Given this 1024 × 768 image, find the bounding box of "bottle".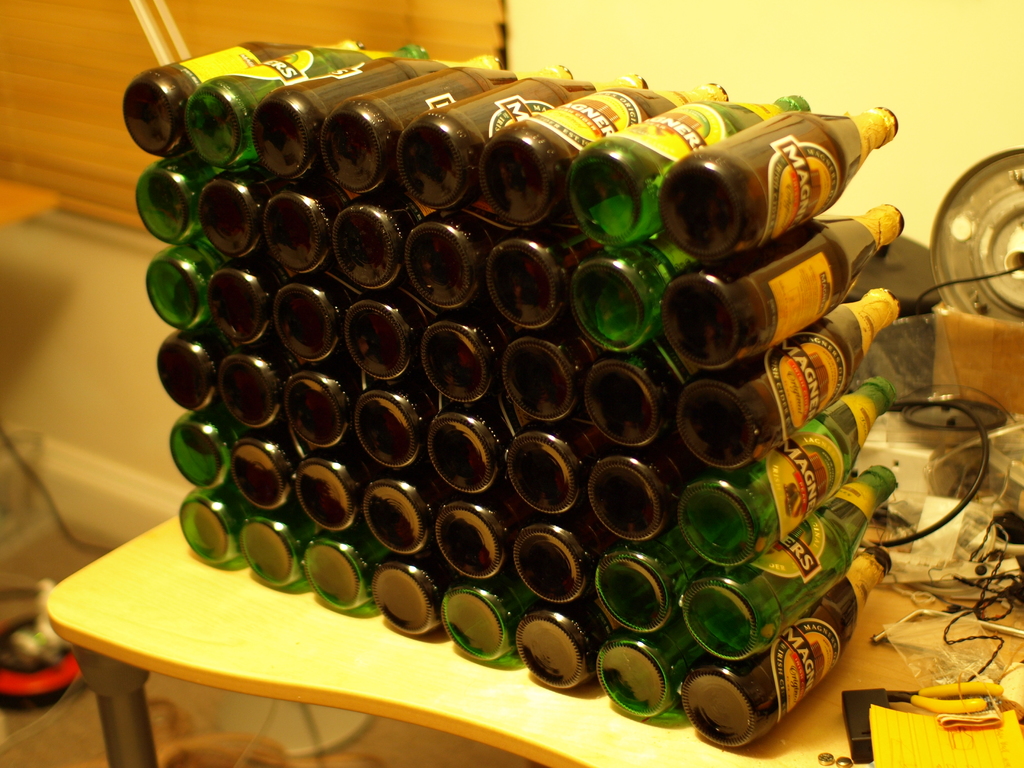
bbox(371, 552, 472, 636).
